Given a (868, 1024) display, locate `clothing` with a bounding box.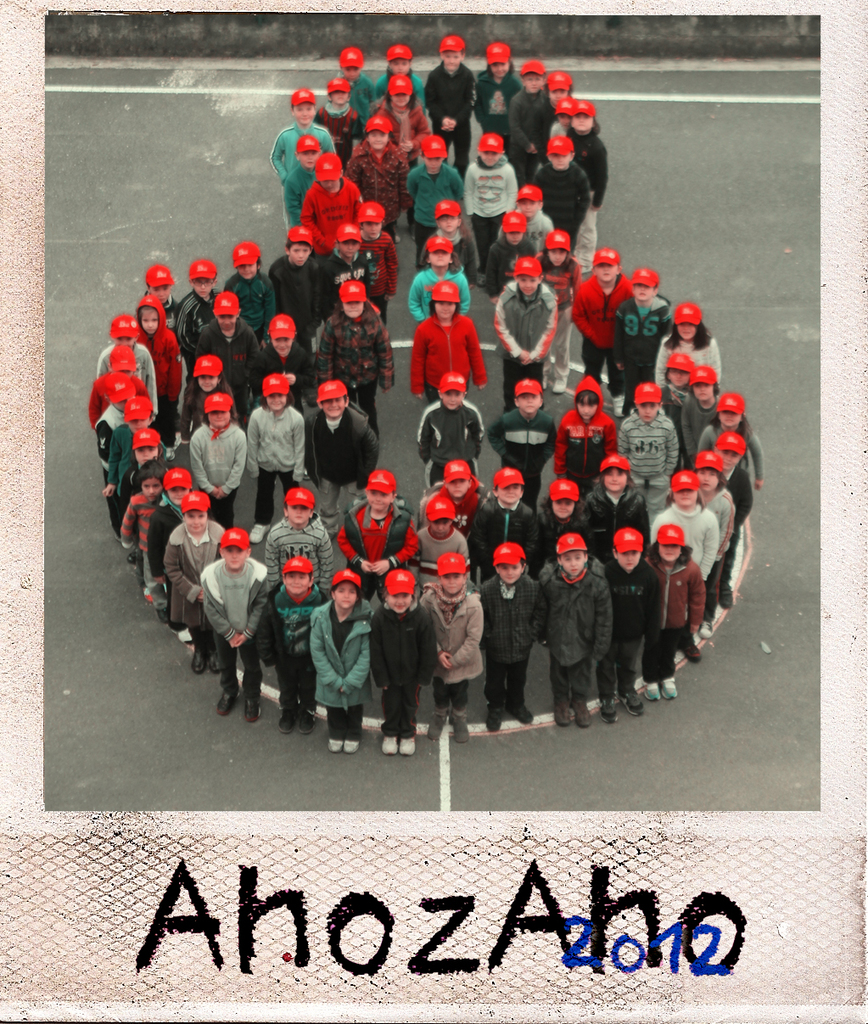
Located: {"left": 479, "top": 579, "right": 539, "bottom": 715}.
